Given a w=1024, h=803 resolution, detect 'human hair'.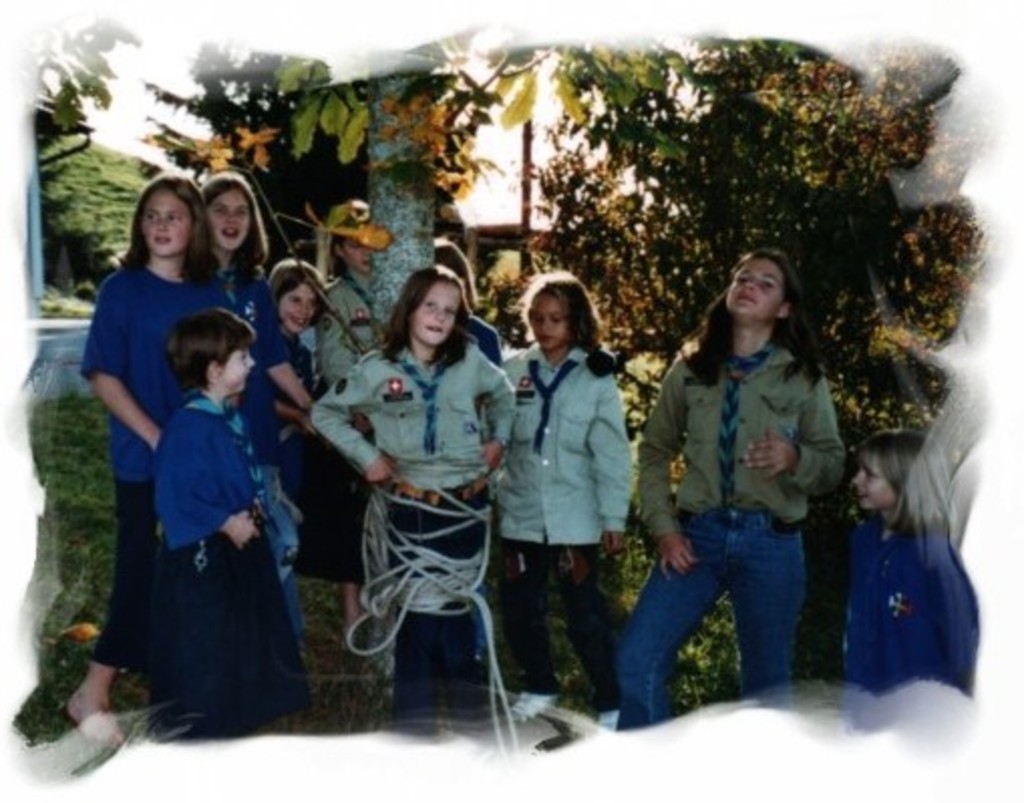
(left=123, top=175, right=221, bottom=286).
